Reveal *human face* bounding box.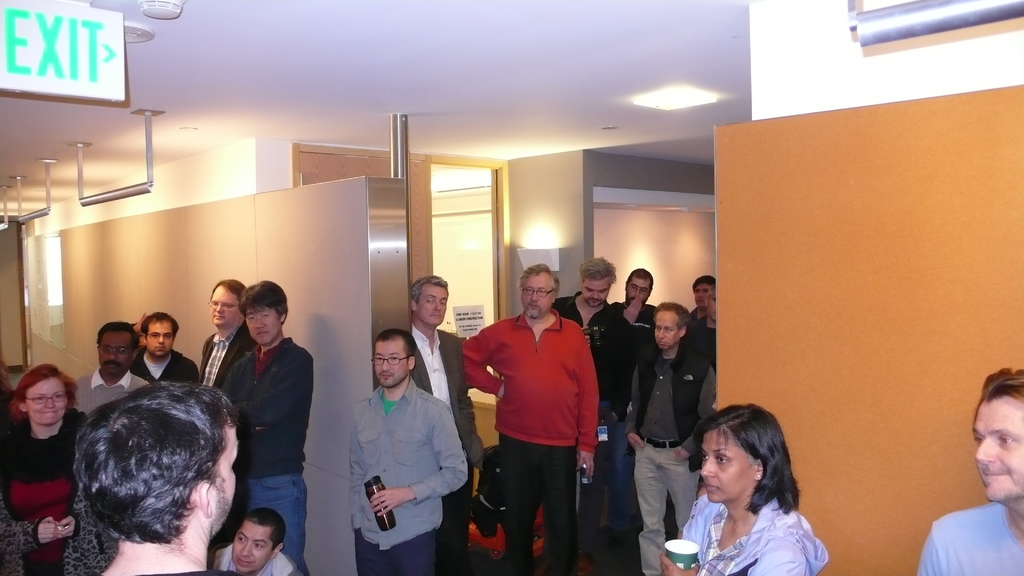
Revealed: (579, 278, 615, 303).
